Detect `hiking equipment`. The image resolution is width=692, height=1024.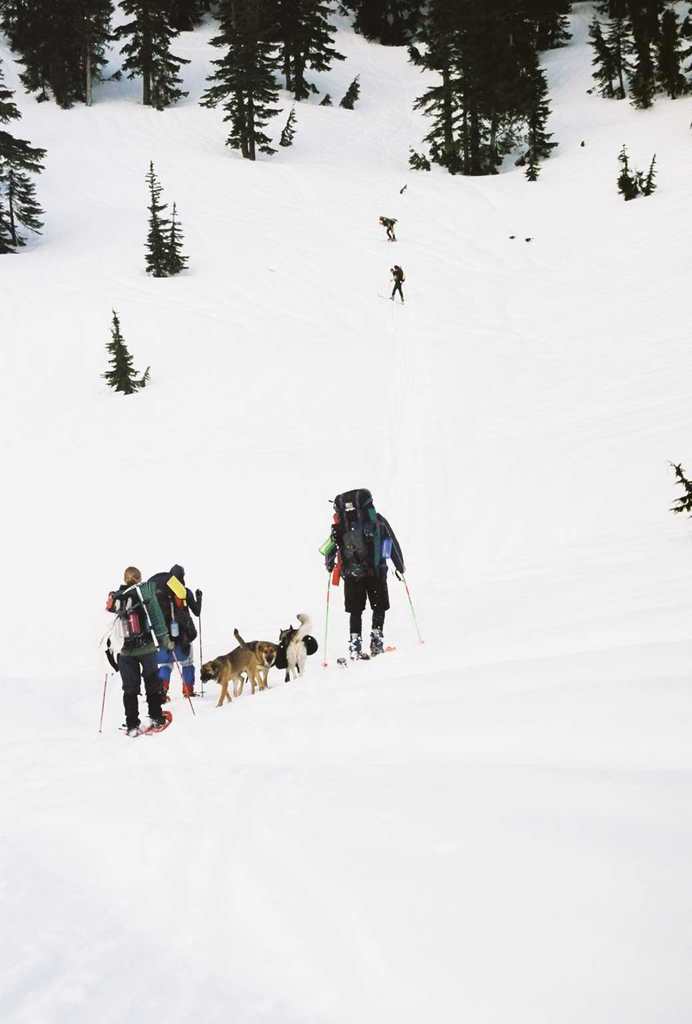
BBox(155, 571, 197, 665).
